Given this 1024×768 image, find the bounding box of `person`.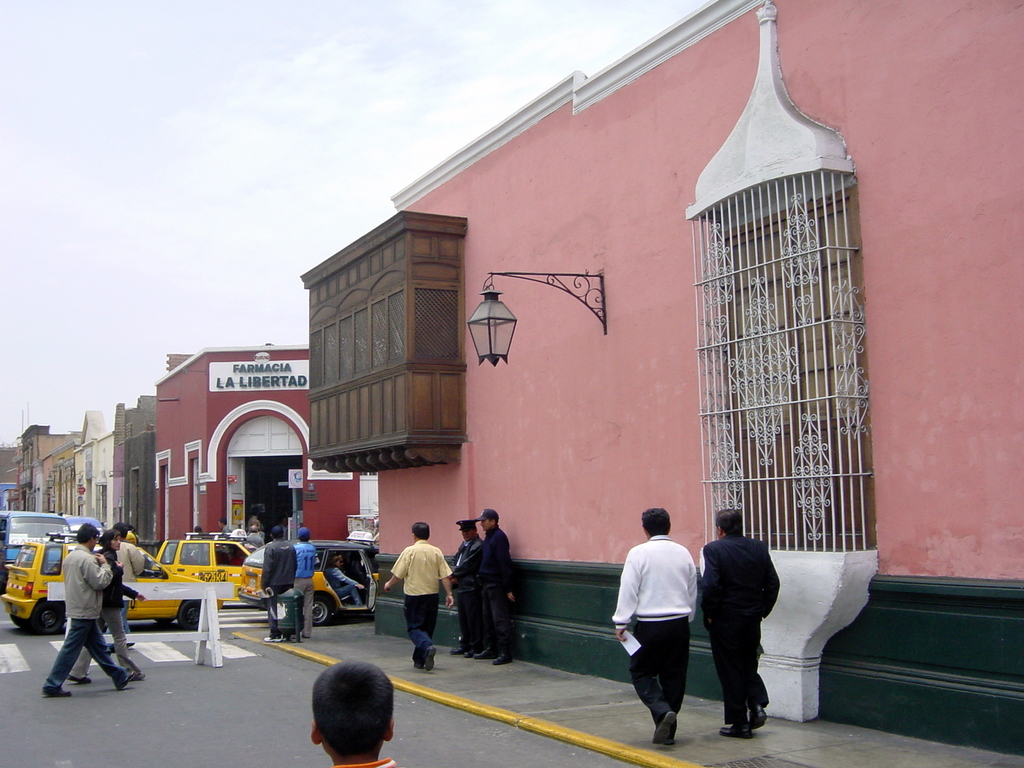
<region>35, 525, 118, 706</region>.
